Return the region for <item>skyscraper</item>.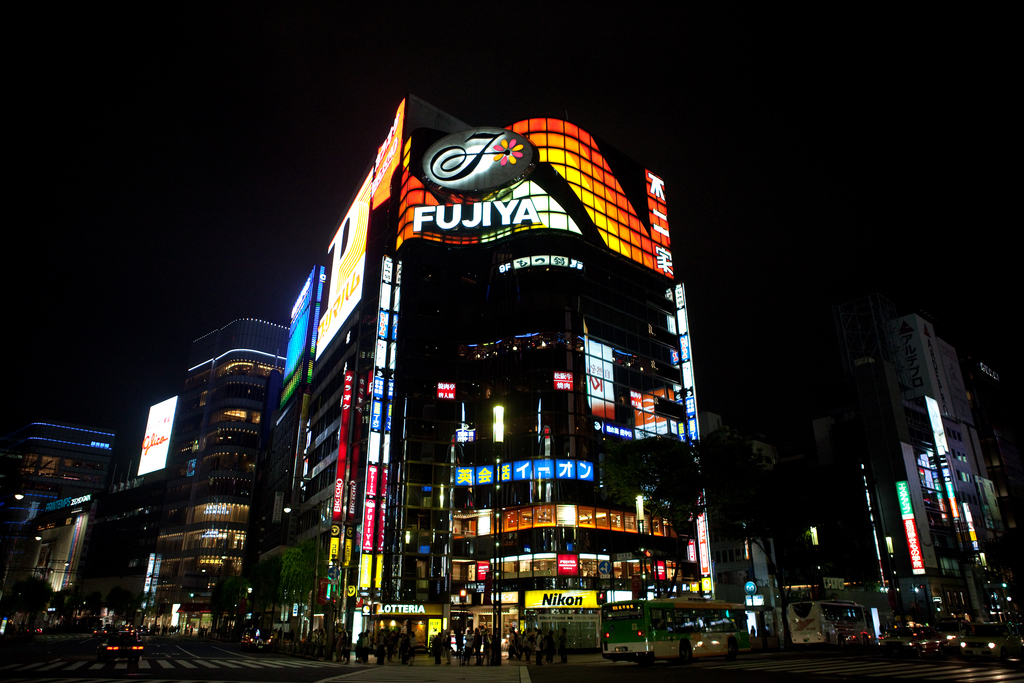
rect(94, 269, 310, 652).
